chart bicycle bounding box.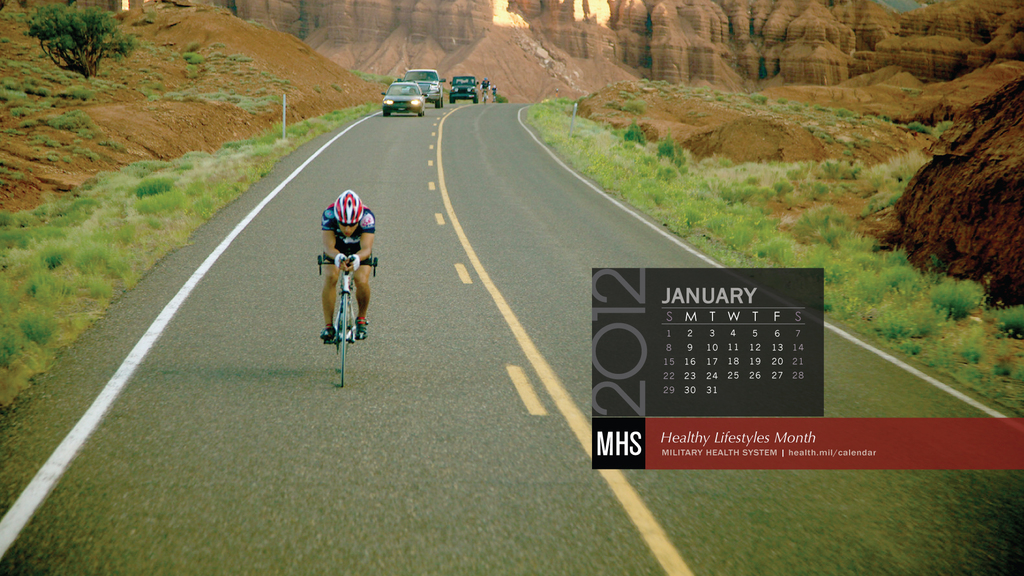
Charted: x1=480 y1=88 x2=490 y2=105.
